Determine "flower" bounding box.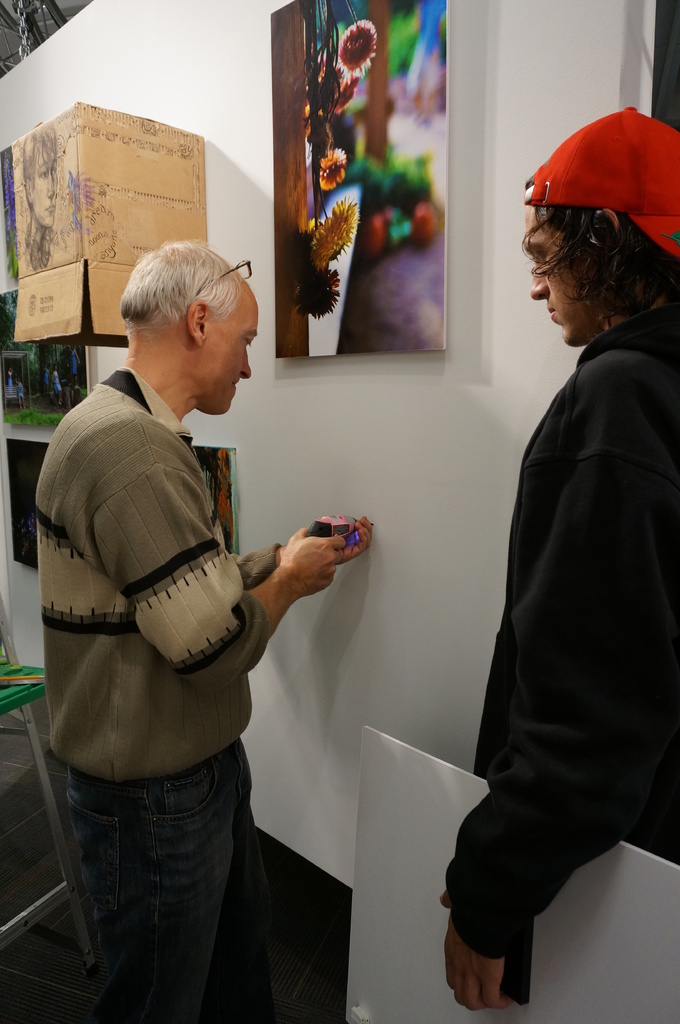
Determined: {"x1": 388, "y1": 174, "x2": 416, "y2": 202}.
